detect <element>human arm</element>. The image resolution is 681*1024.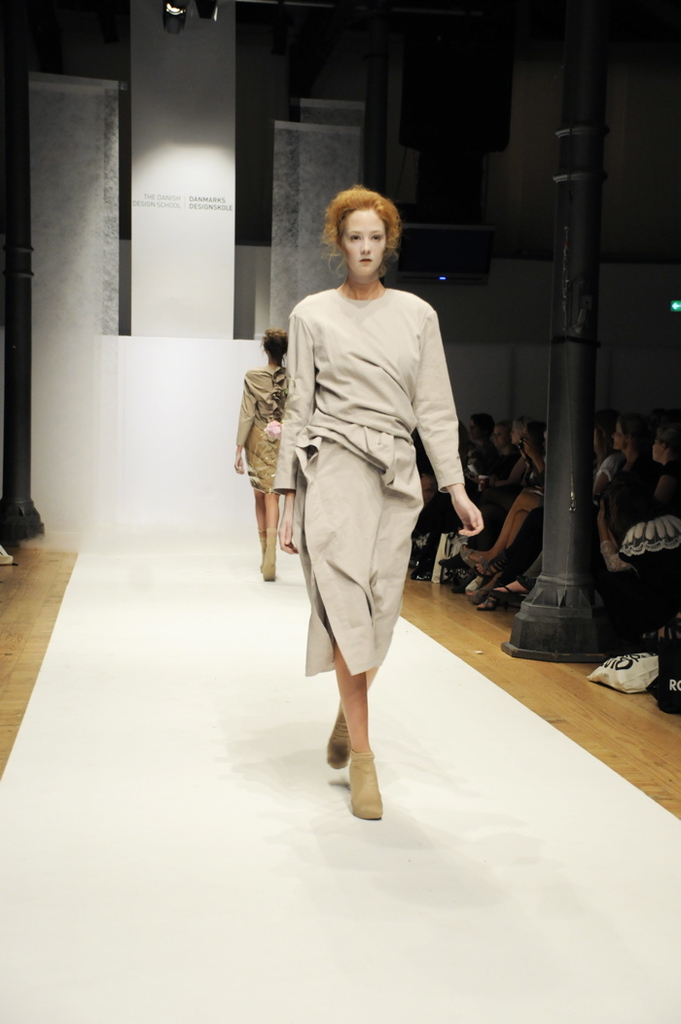
BBox(595, 454, 627, 488).
